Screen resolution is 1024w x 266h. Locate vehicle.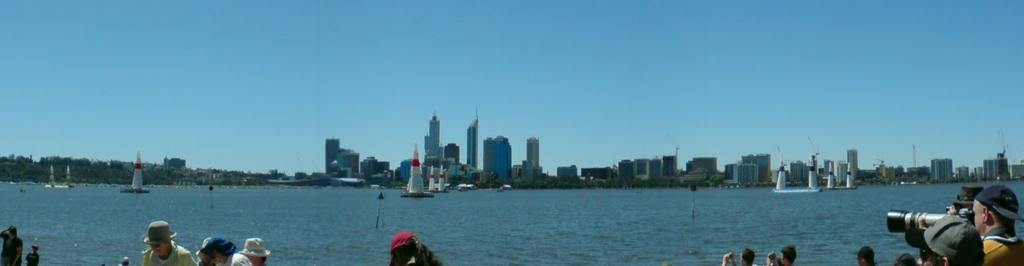
l=433, t=165, r=452, b=196.
